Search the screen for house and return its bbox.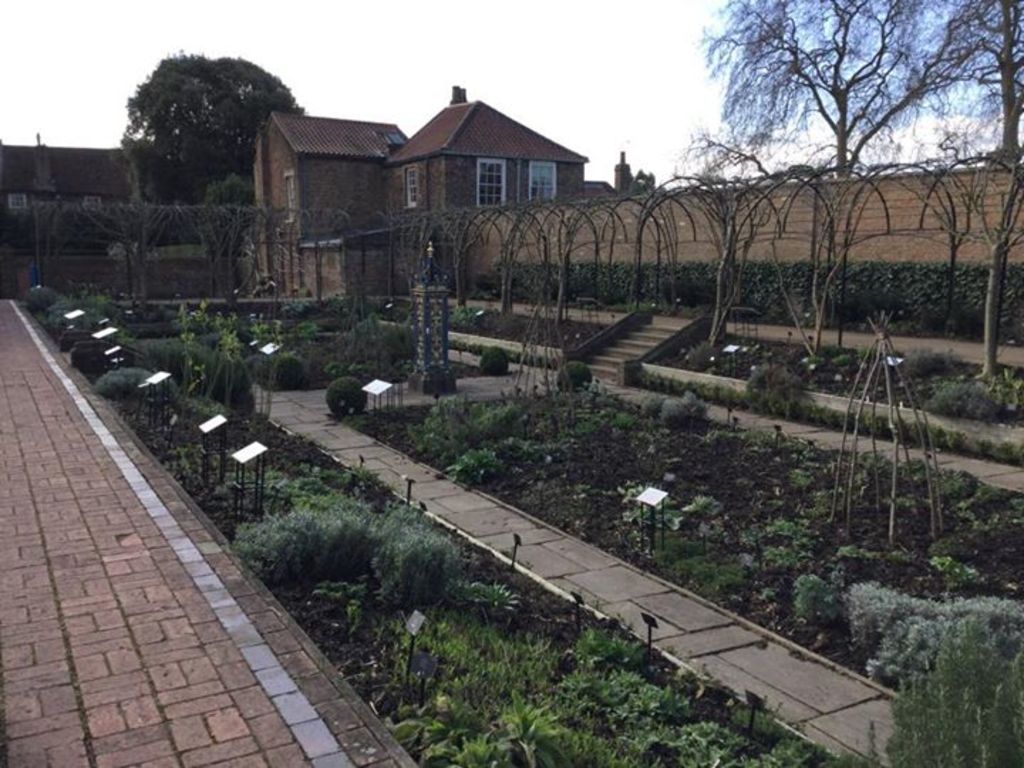
Found: Rect(255, 105, 411, 245).
